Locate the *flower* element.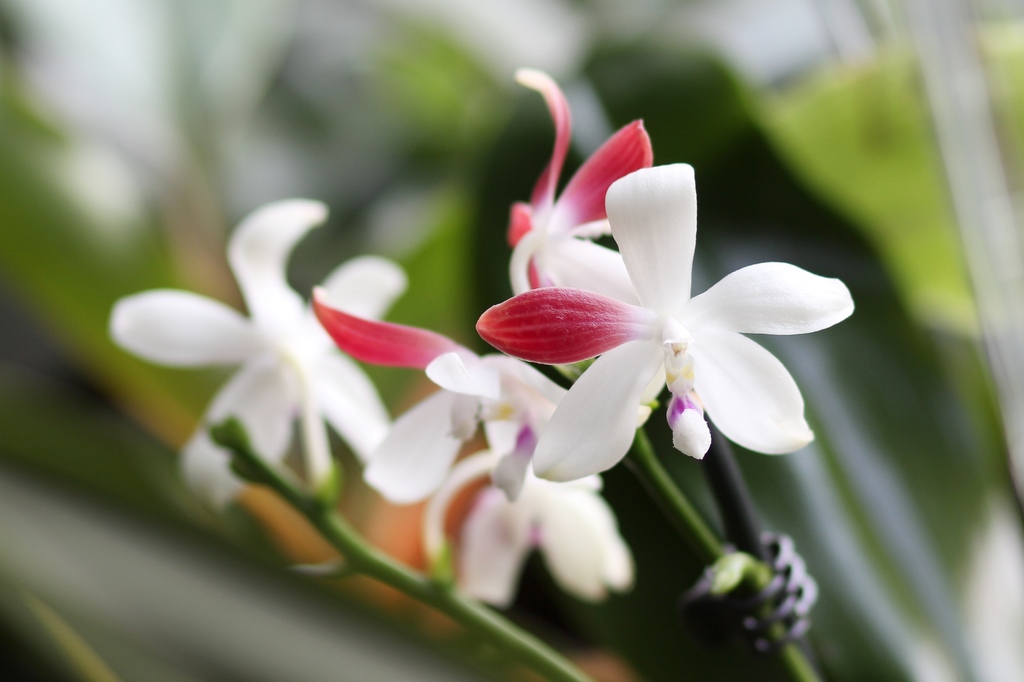
Element bbox: x1=364 y1=350 x2=634 y2=608.
